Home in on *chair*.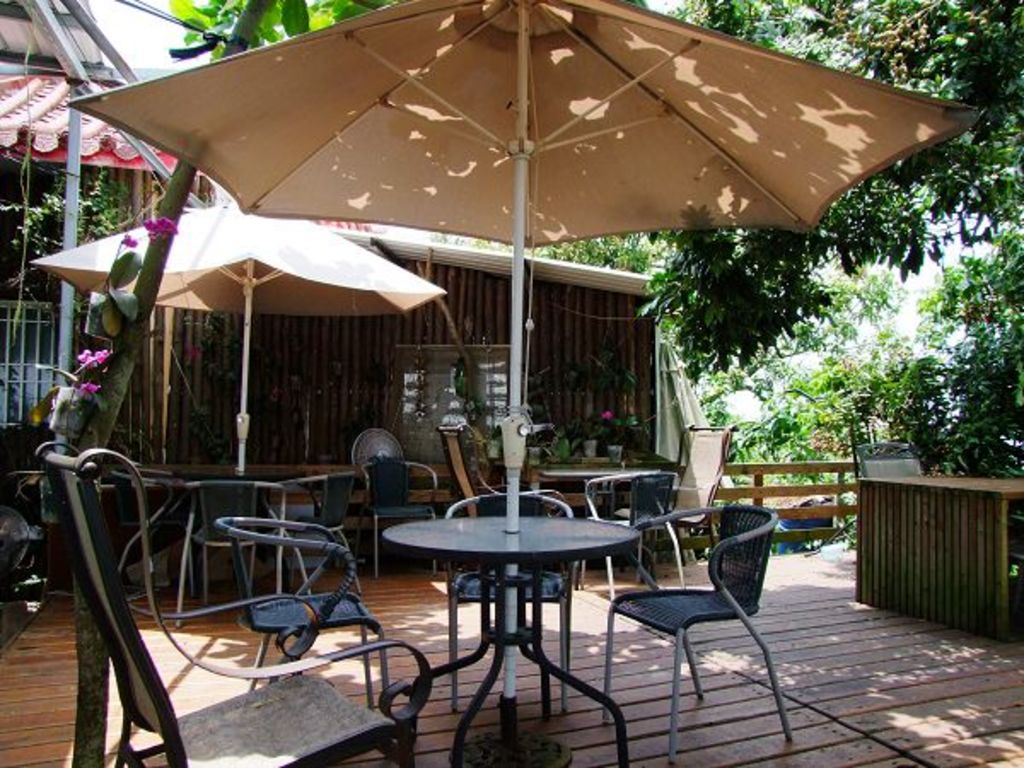
Homed in at [177, 478, 307, 621].
